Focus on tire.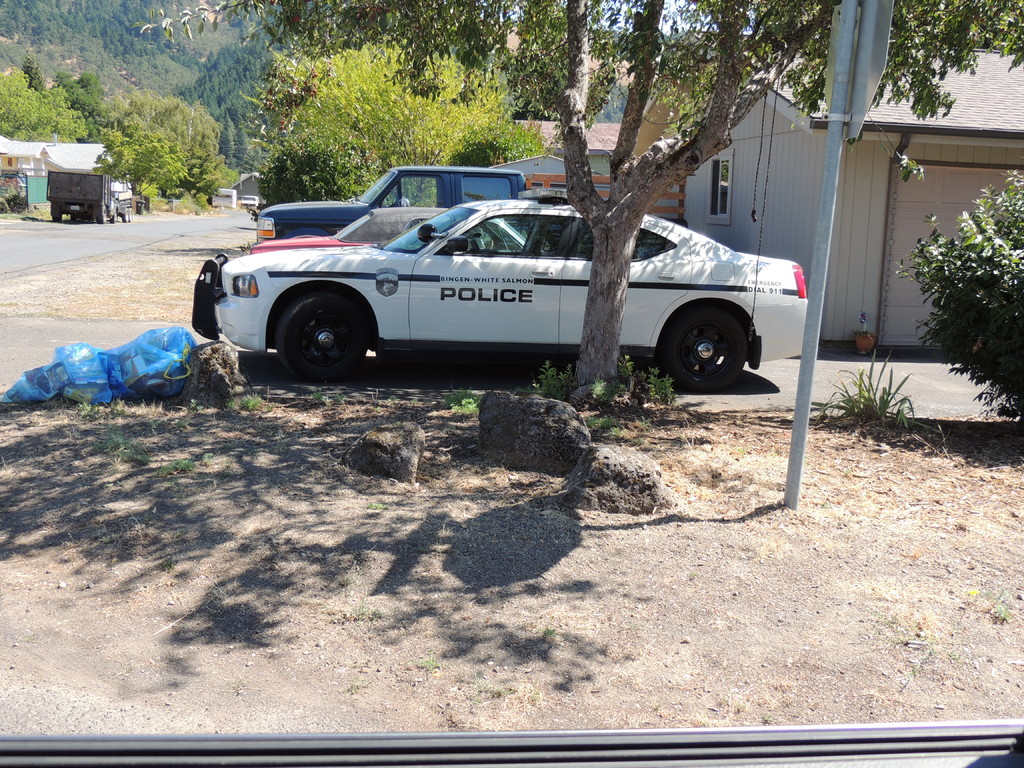
Focused at box=[109, 211, 118, 223].
